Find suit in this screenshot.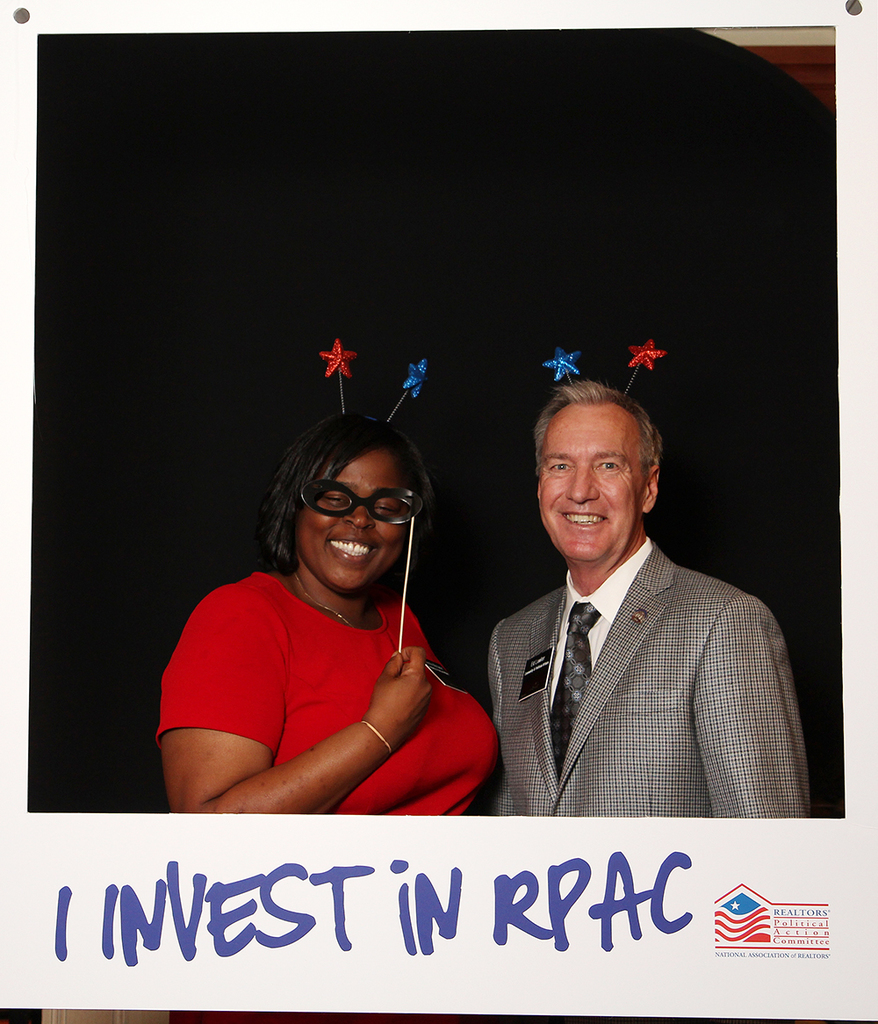
The bounding box for suit is detection(473, 458, 812, 805).
